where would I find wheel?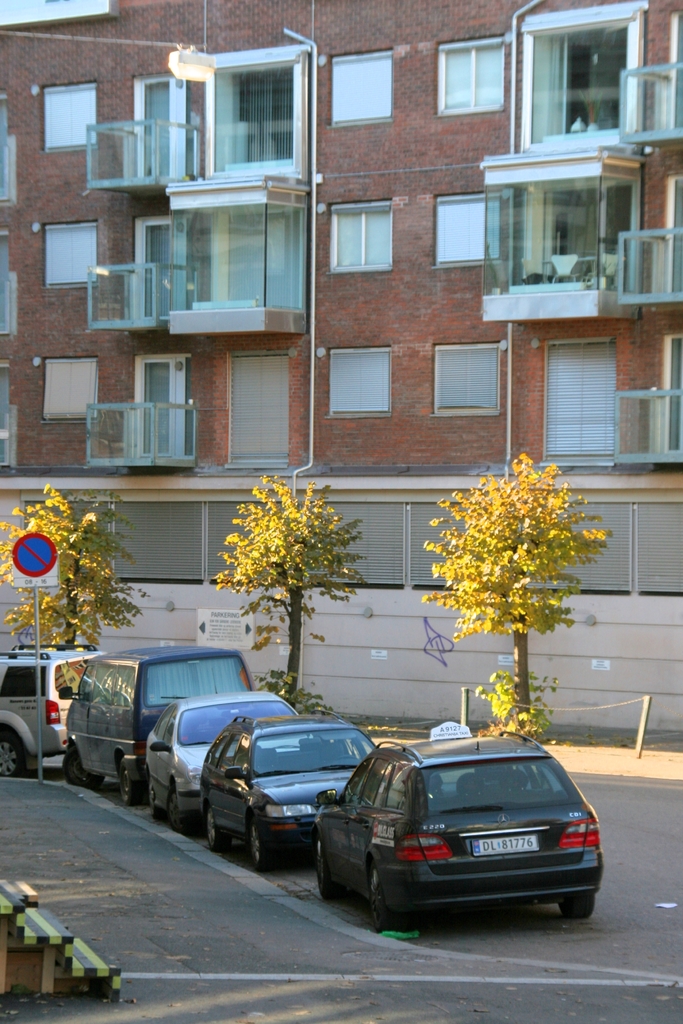
At pyautogui.locateOnScreen(0, 734, 24, 778).
